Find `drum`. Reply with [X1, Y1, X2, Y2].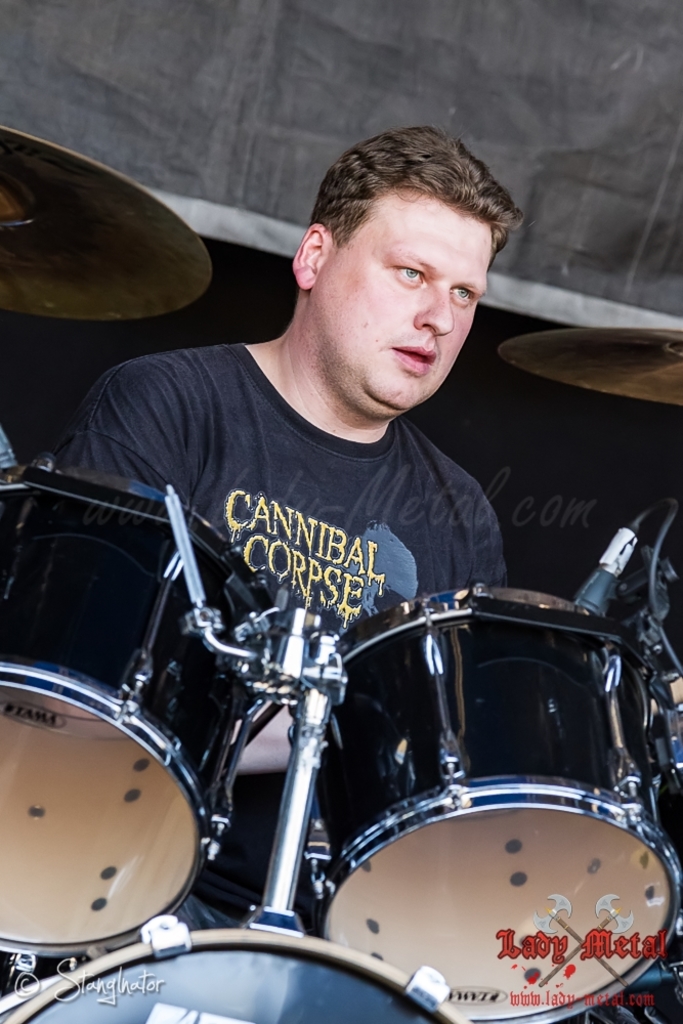
[295, 592, 682, 1023].
